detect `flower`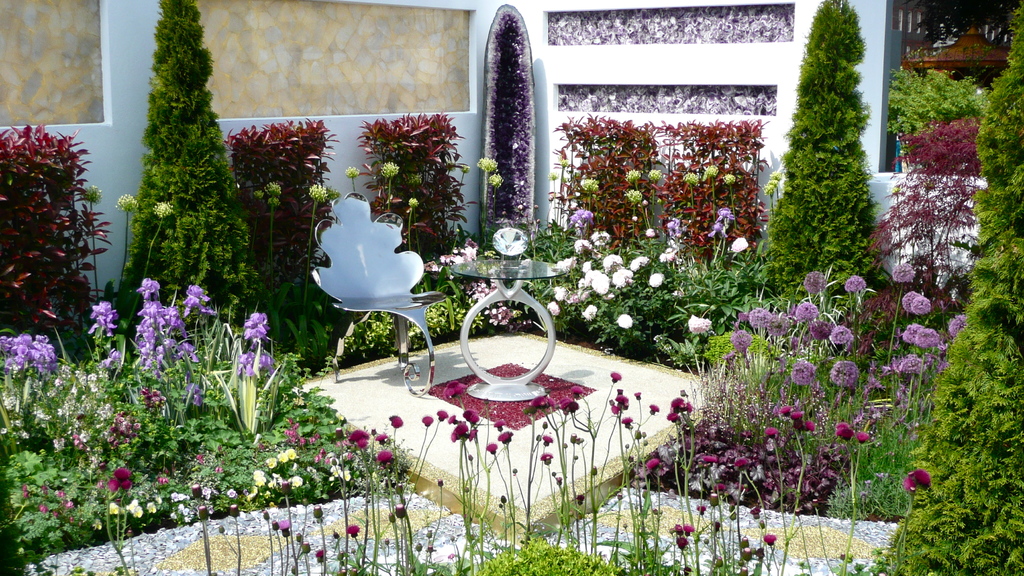
[841,276,868,292]
